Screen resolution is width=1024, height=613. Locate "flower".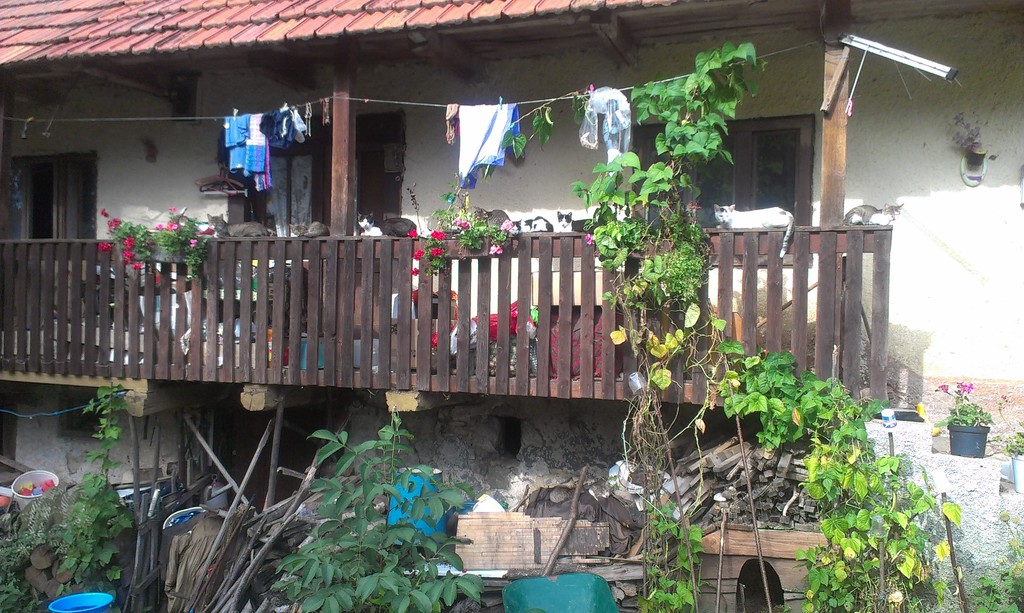
[107,215,124,230].
